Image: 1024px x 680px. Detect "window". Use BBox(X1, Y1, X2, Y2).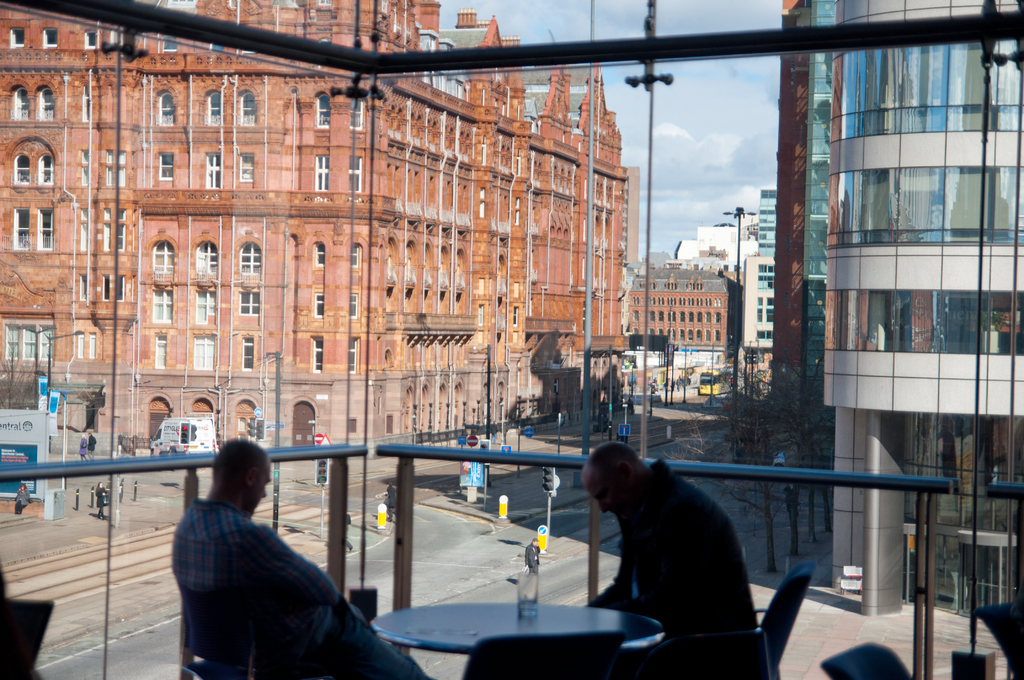
BBox(244, 239, 262, 273).
